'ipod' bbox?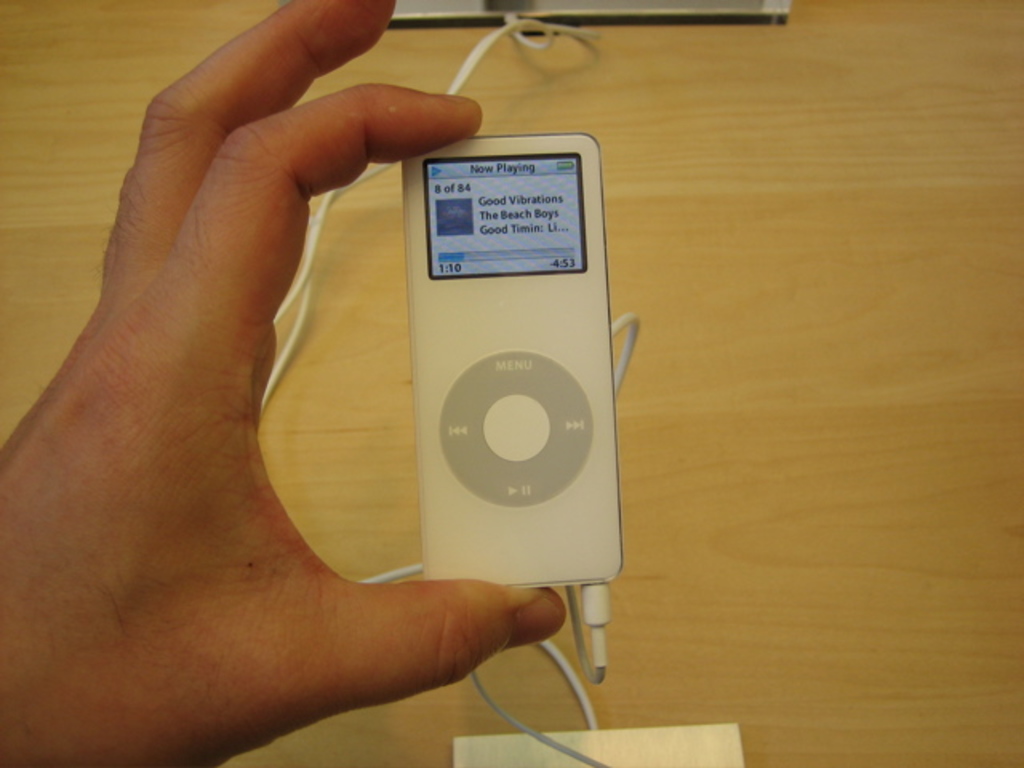
[left=400, top=128, right=622, bottom=581]
